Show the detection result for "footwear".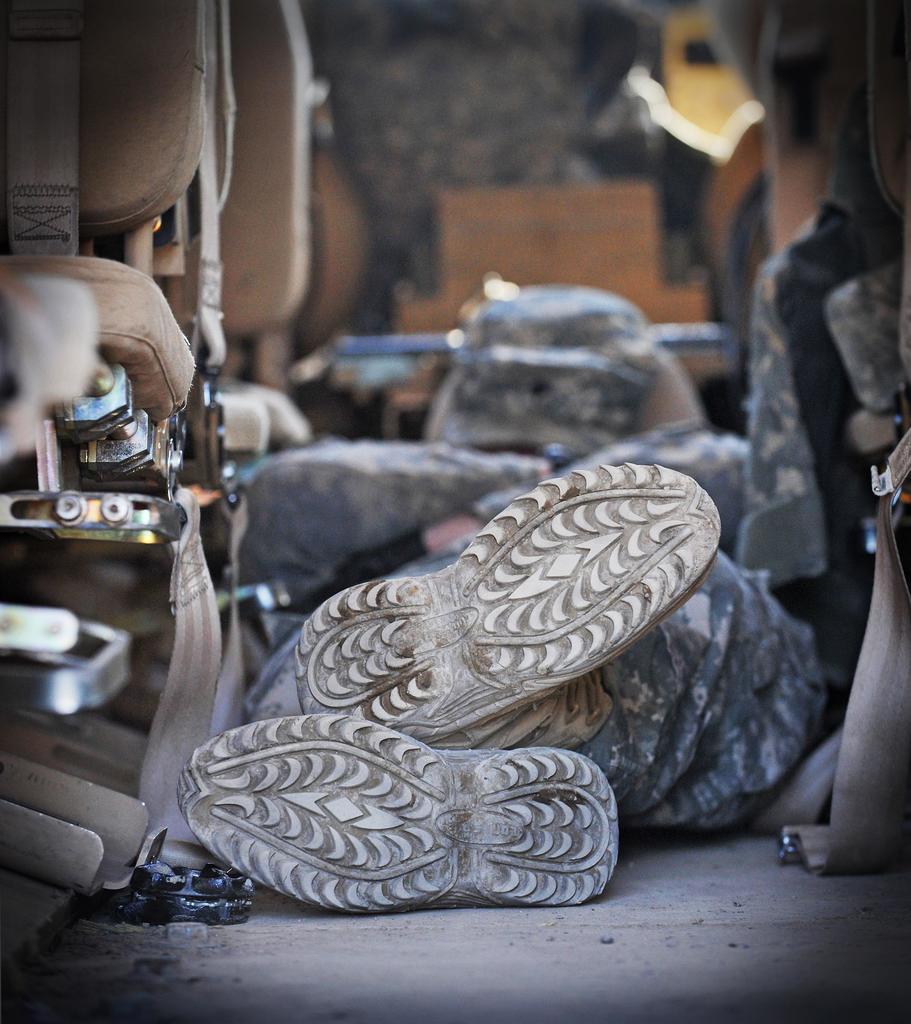
[x1=293, y1=463, x2=722, y2=753].
